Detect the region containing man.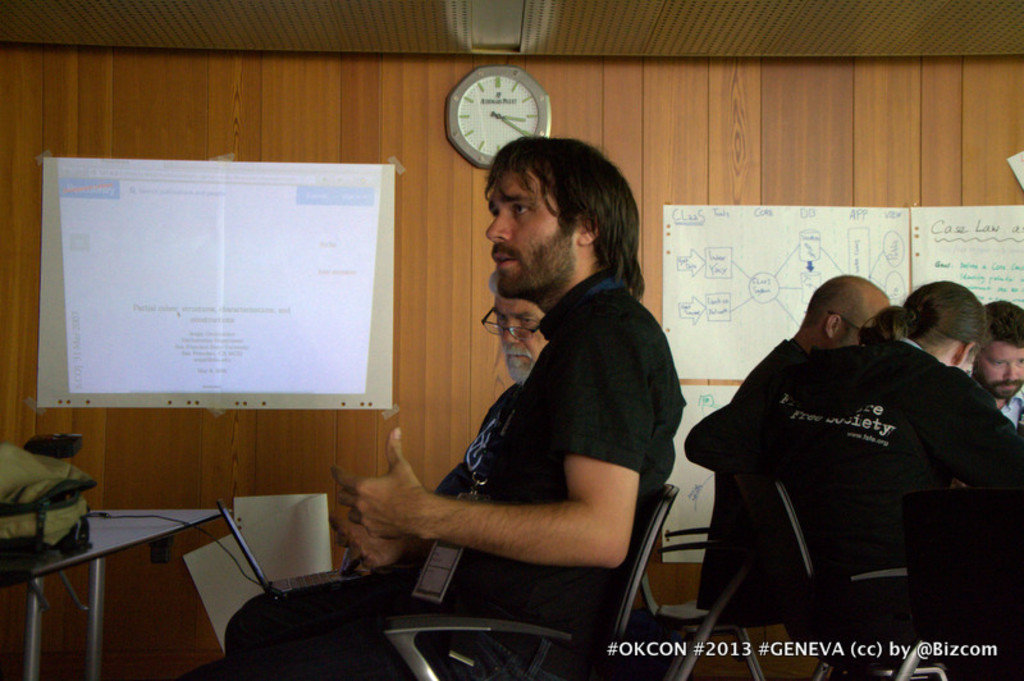
bbox=(969, 291, 1023, 444).
